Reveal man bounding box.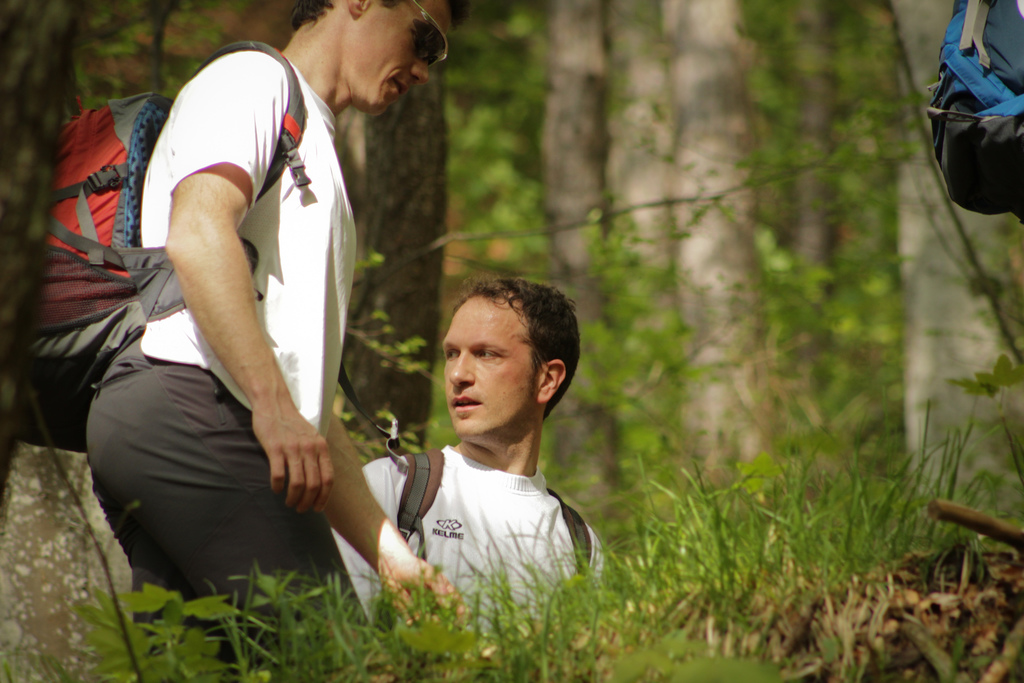
Revealed: x1=87 y1=0 x2=462 y2=680.
